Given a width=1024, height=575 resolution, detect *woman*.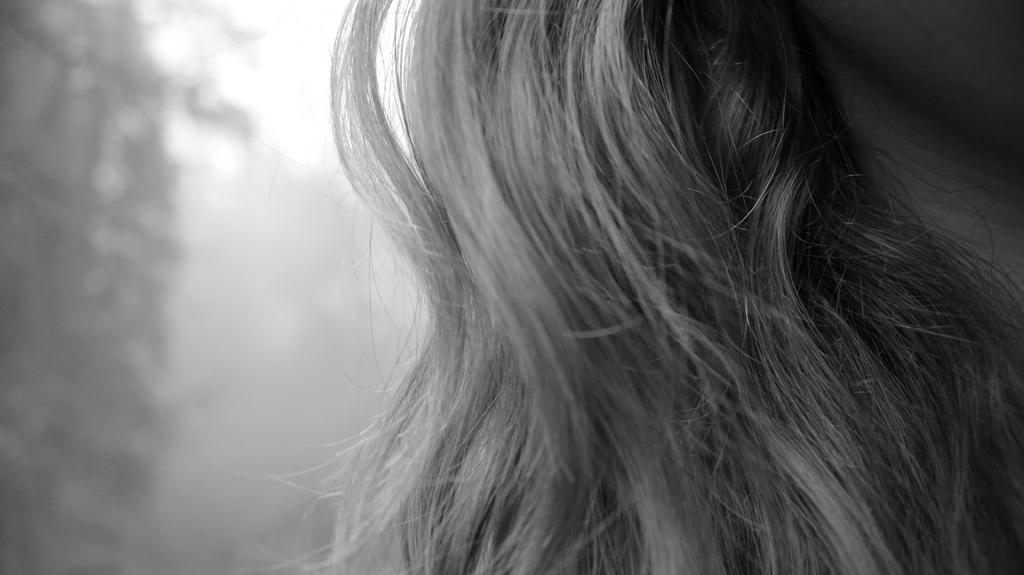
locate(262, 0, 1023, 574).
